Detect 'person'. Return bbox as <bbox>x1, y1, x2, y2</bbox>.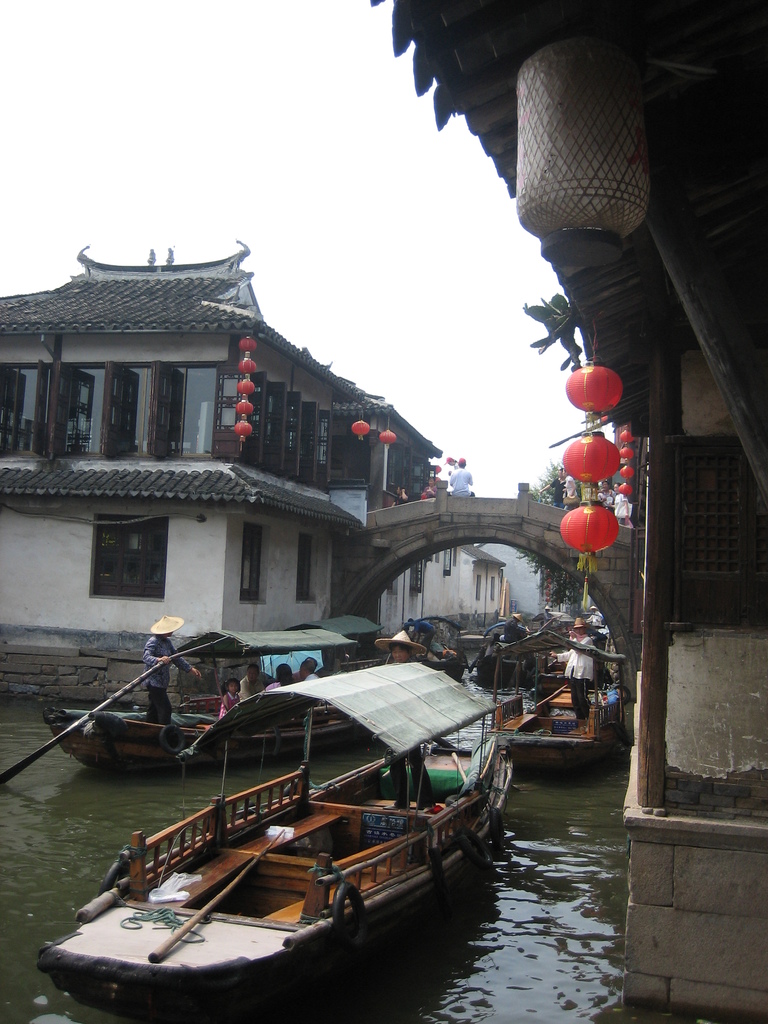
<bbox>613, 481, 630, 529</bbox>.
